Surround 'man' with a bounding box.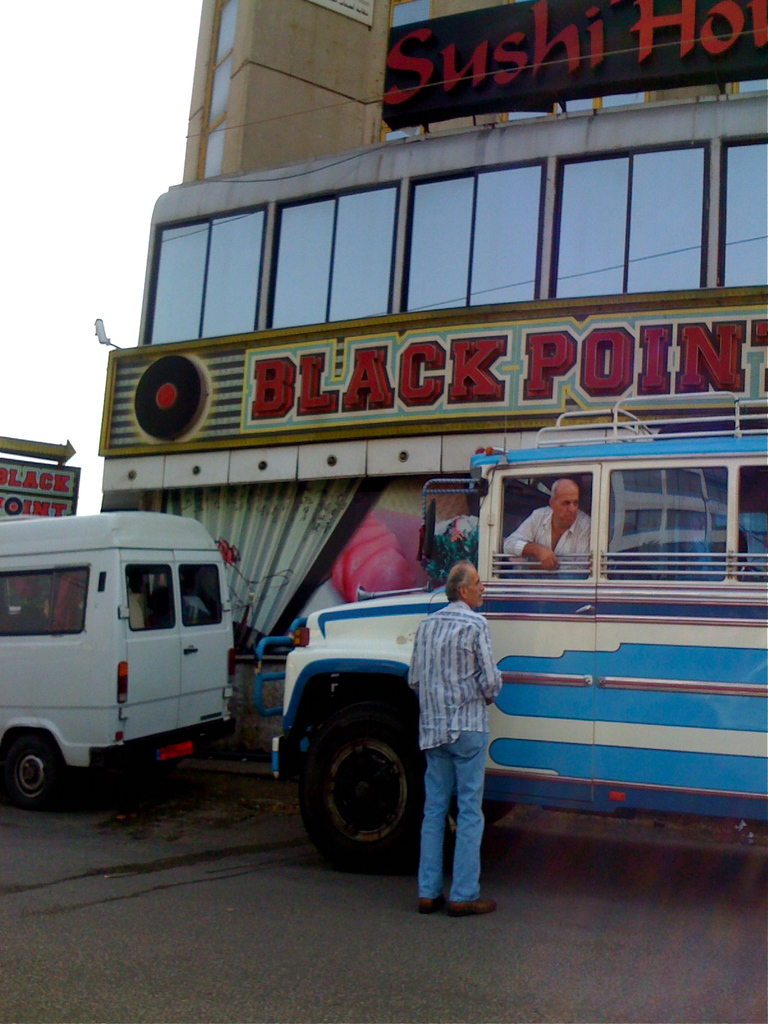
<region>497, 481, 602, 575</region>.
